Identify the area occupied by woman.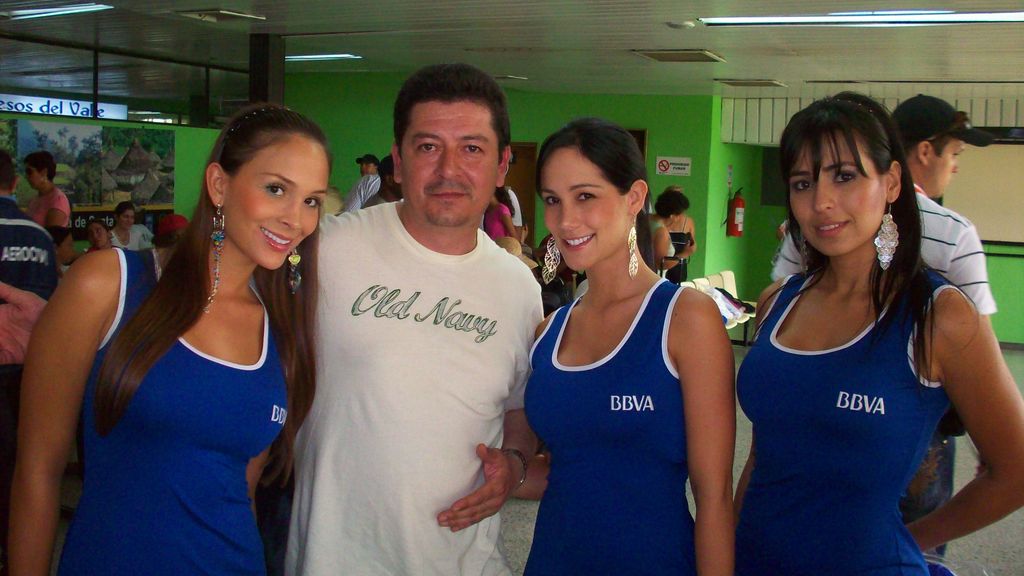
Area: {"left": 6, "top": 102, "right": 336, "bottom": 575}.
